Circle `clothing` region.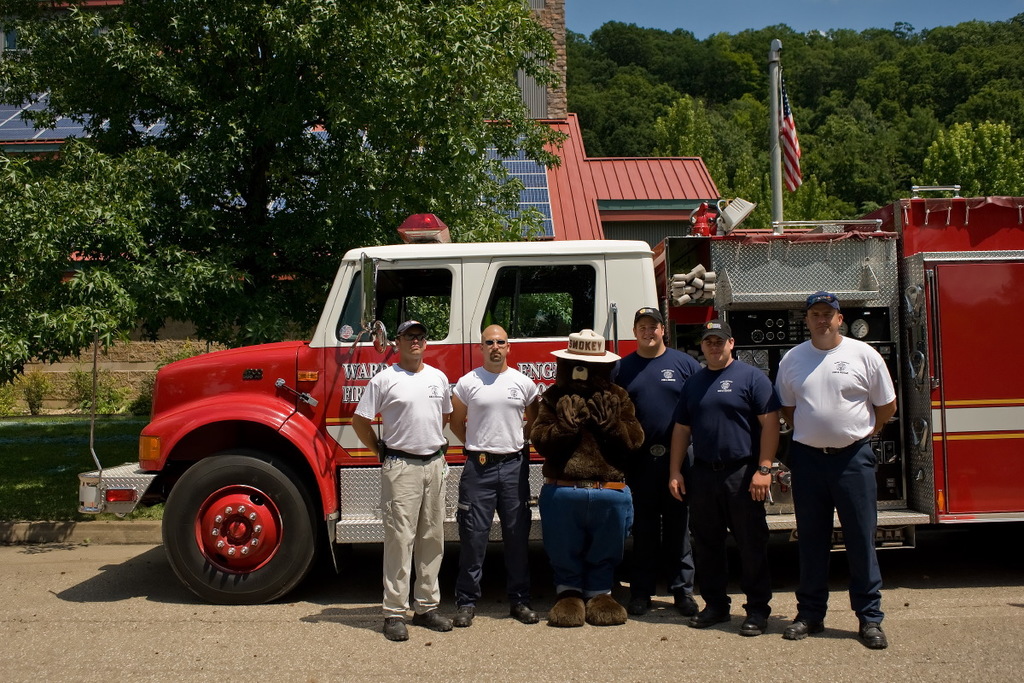
Region: Rect(602, 348, 693, 598).
